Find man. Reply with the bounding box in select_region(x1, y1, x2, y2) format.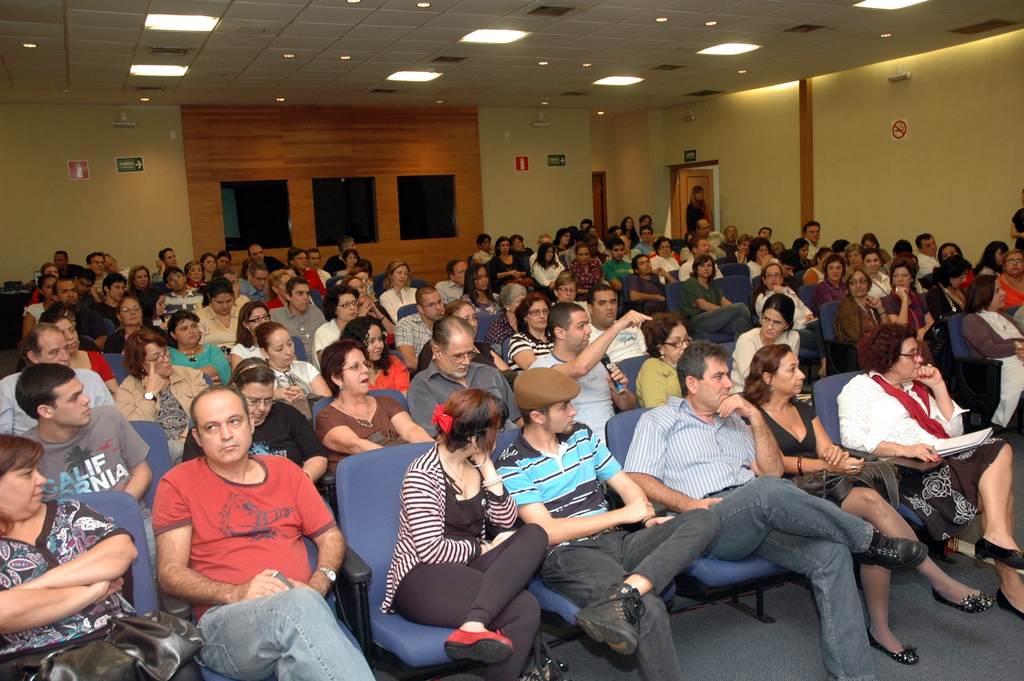
select_region(105, 250, 135, 284).
